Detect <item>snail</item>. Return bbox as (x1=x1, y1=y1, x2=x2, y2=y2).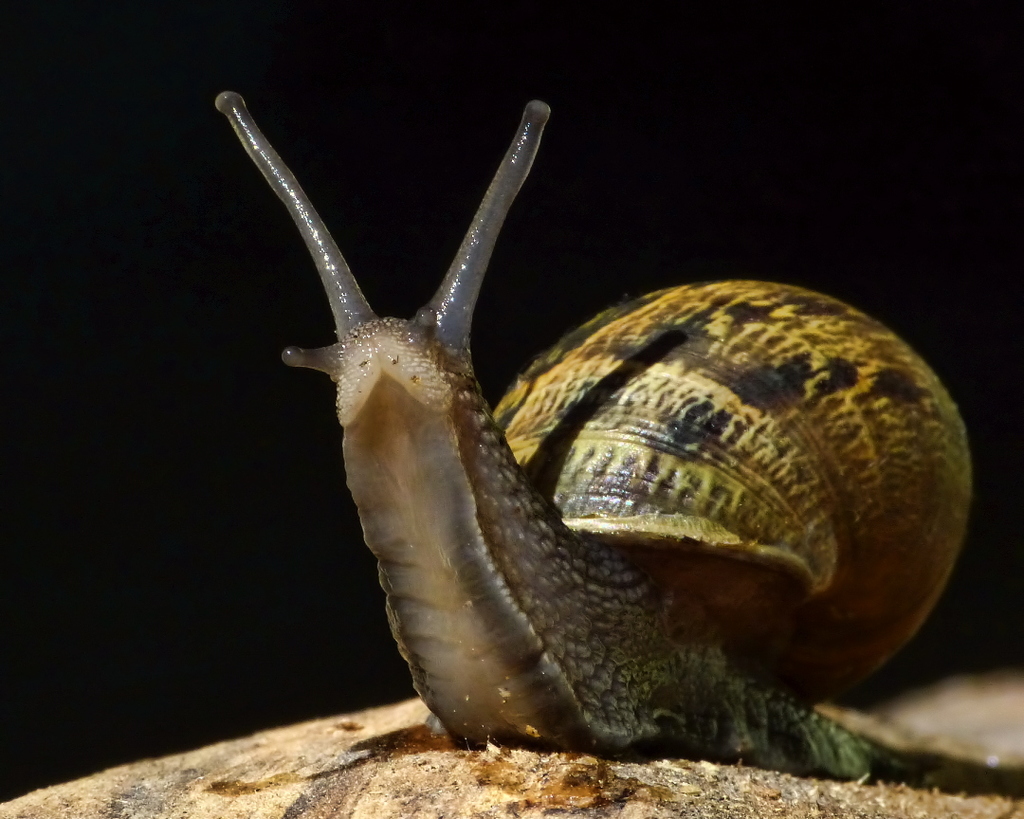
(x1=213, y1=86, x2=1023, y2=793).
